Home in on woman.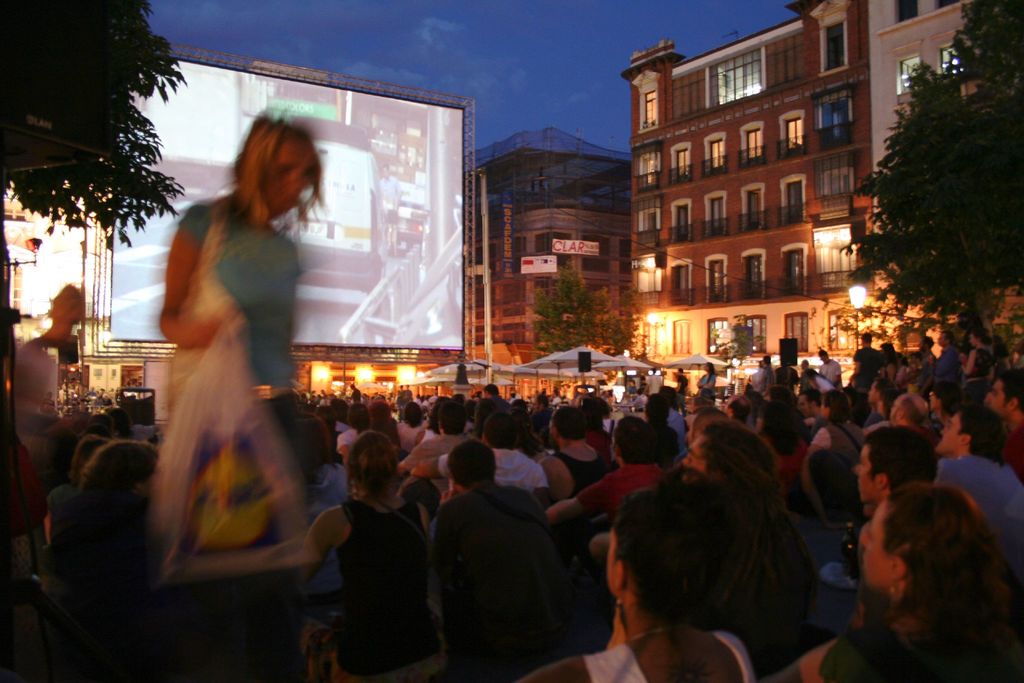
Homed in at (913, 351, 925, 368).
